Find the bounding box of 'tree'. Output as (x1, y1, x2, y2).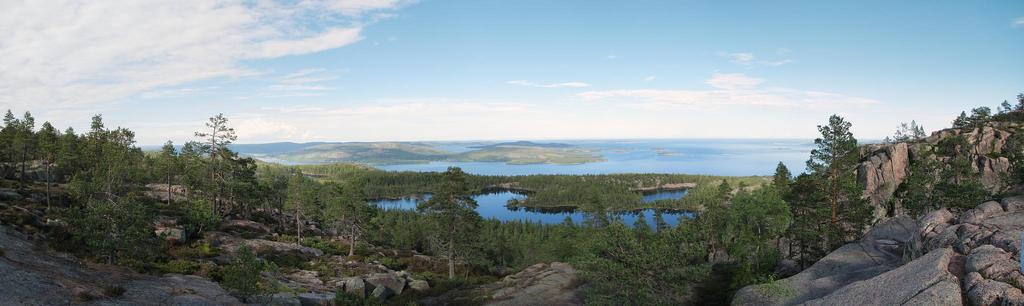
(202, 108, 227, 238).
